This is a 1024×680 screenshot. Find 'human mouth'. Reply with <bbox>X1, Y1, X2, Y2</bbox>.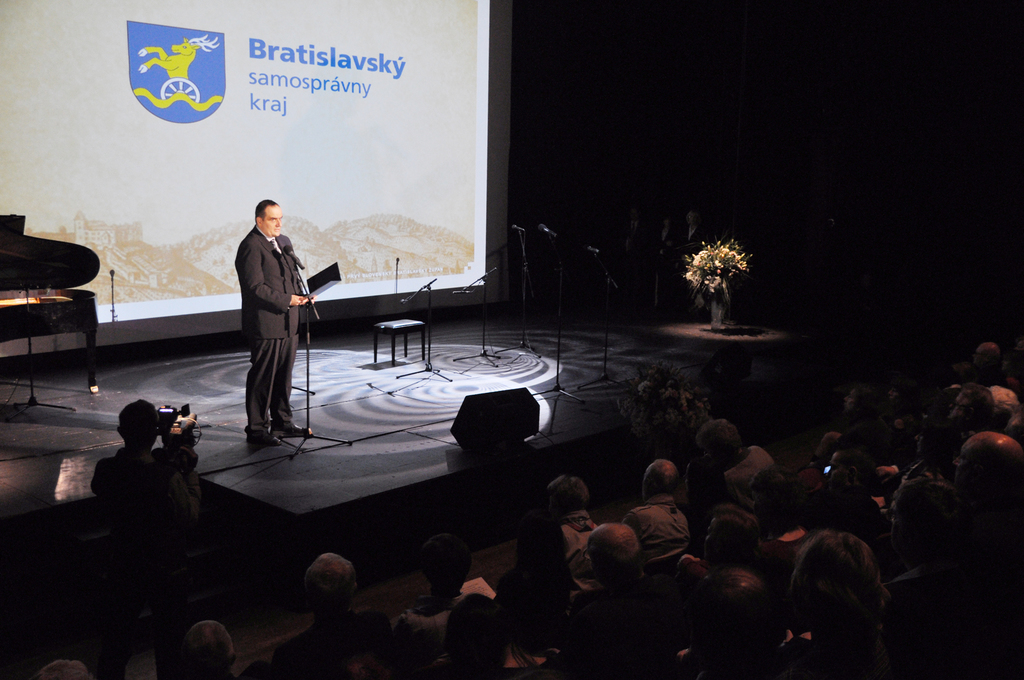
<bbox>274, 227, 282, 233</bbox>.
